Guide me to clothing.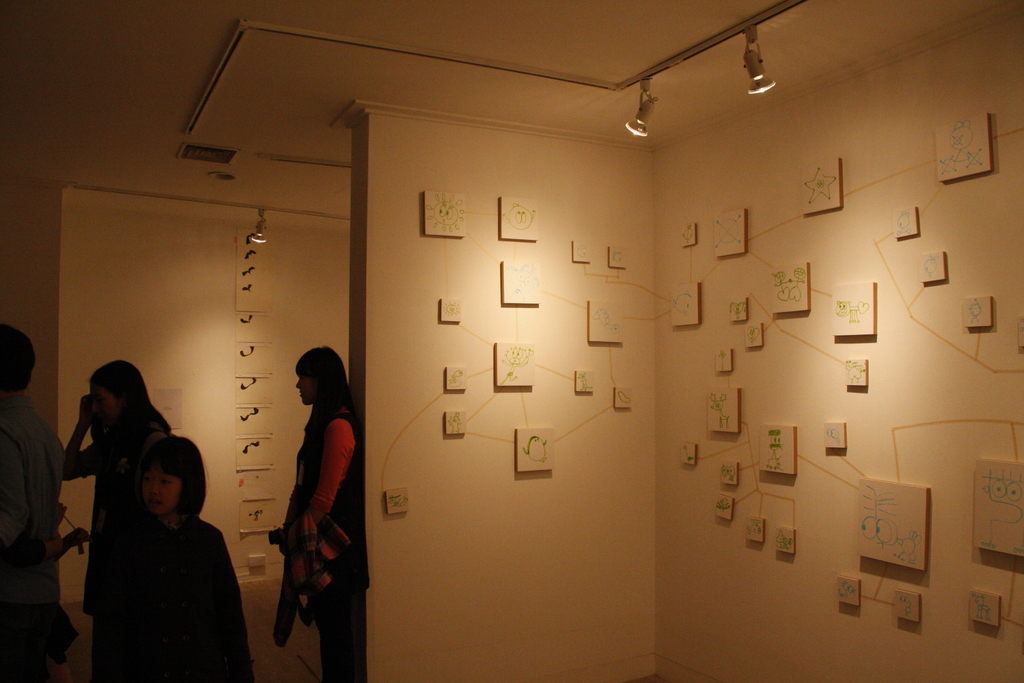
Guidance: region(0, 405, 67, 599).
